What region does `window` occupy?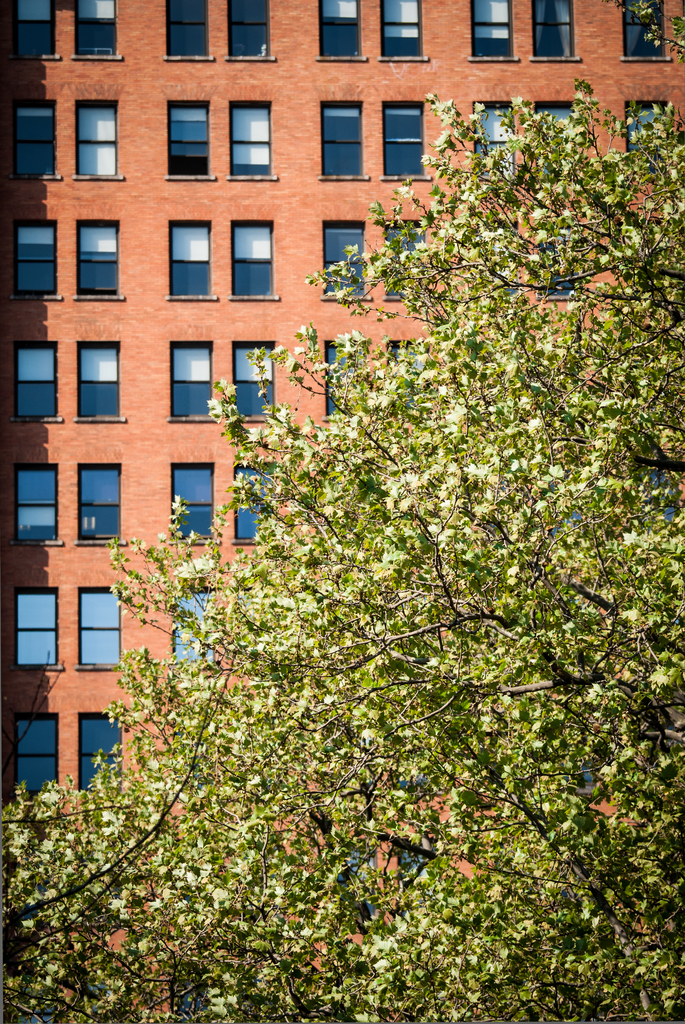
162,0,210,56.
